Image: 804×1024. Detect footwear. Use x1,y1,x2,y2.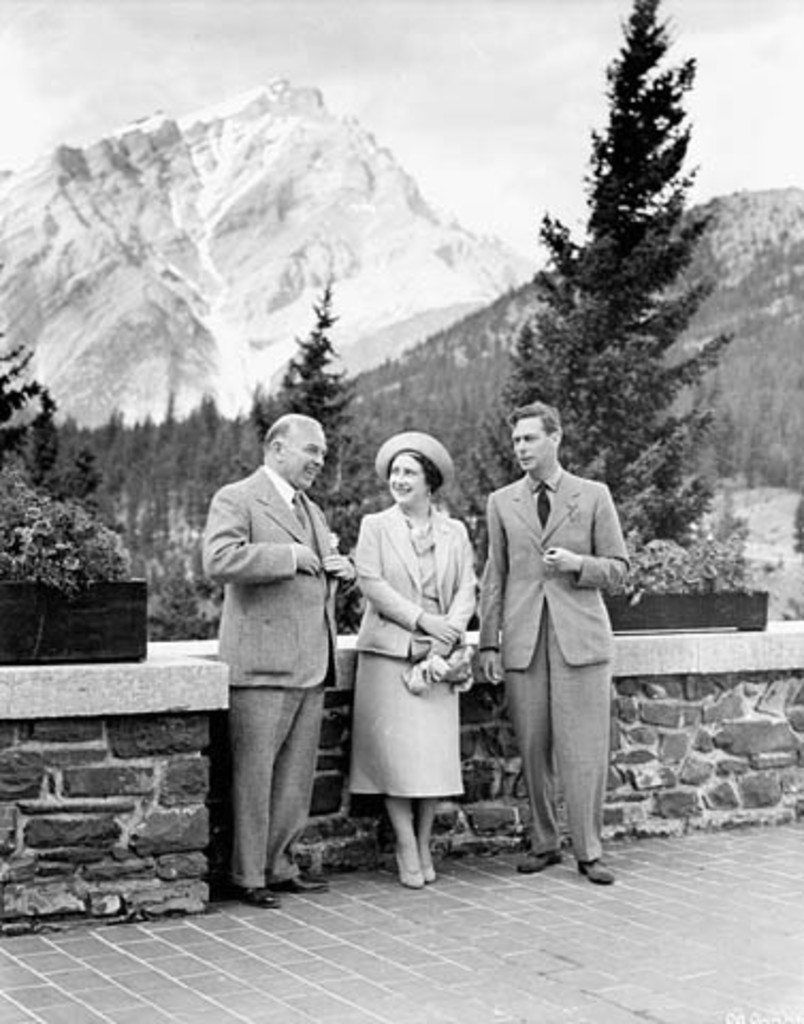
395,851,424,890.
